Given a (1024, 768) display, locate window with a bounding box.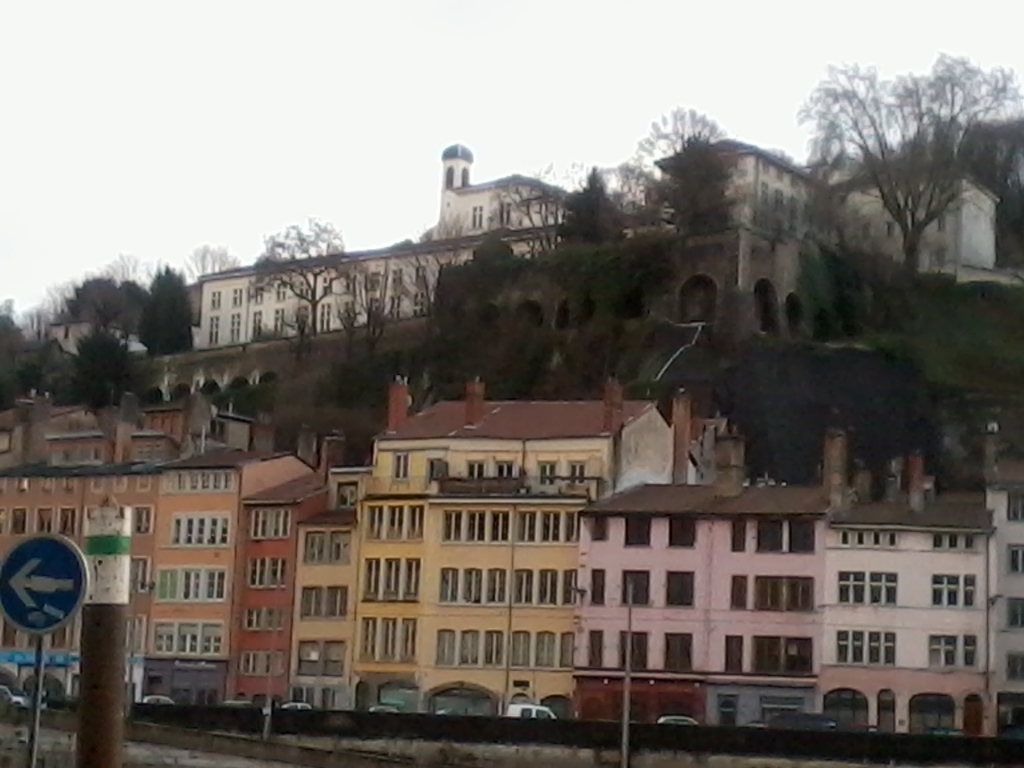
Located: left=928, top=632, right=977, bottom=671.
